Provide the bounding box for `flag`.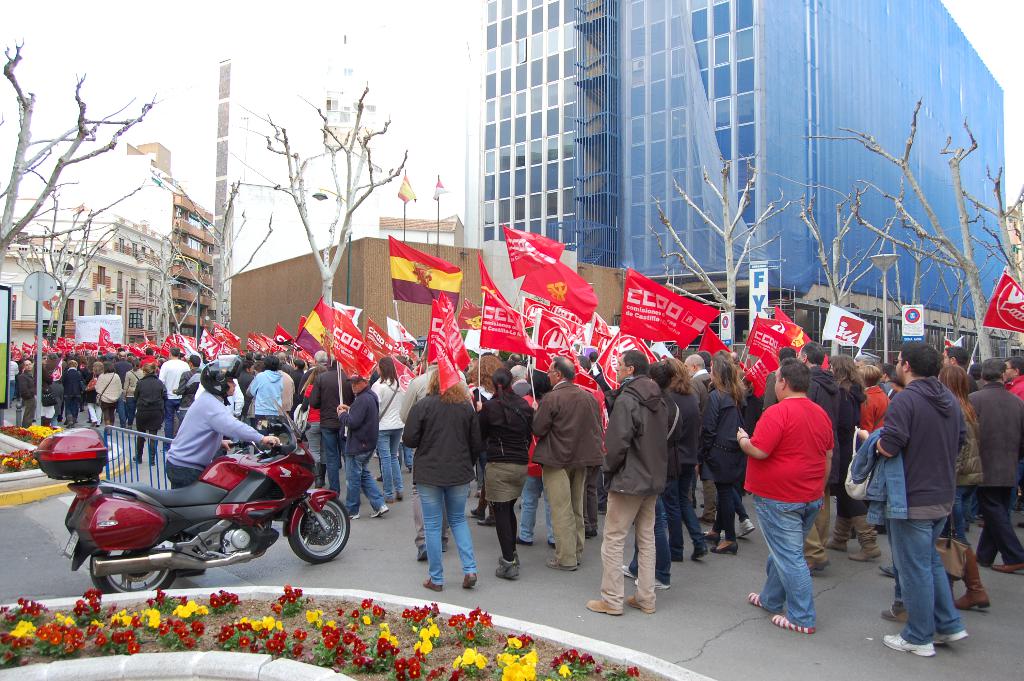
l=33, t=334, r=96, b=360.
